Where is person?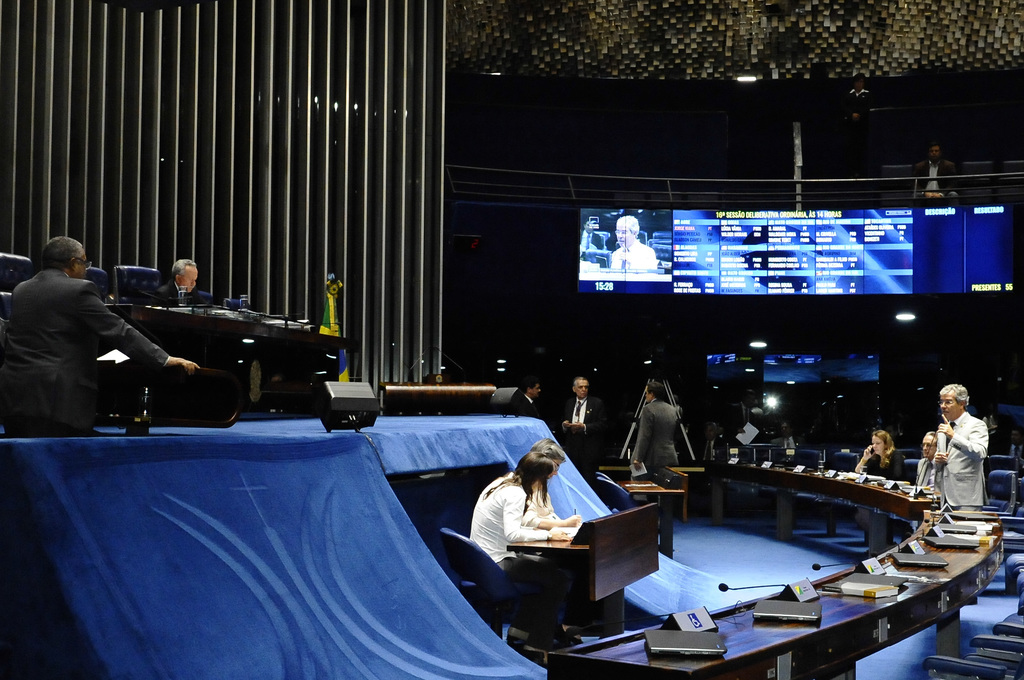
pyautogui.locateOnScreen(470, 451, 572, 664).
